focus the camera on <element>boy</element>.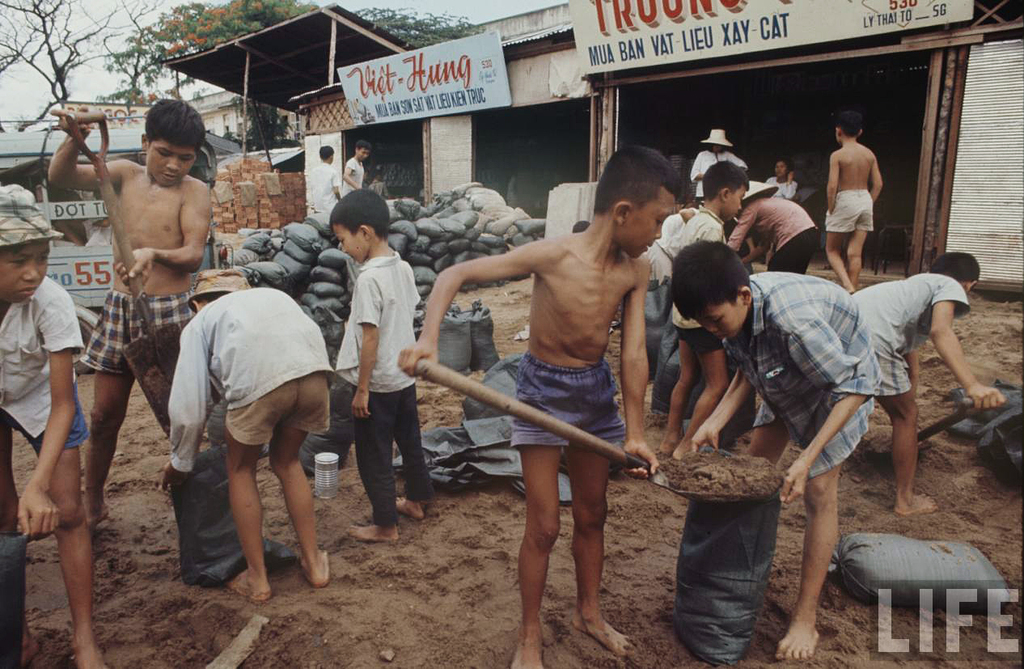
Focus region: x1=823, y1=112, x2=881, y2=299.
